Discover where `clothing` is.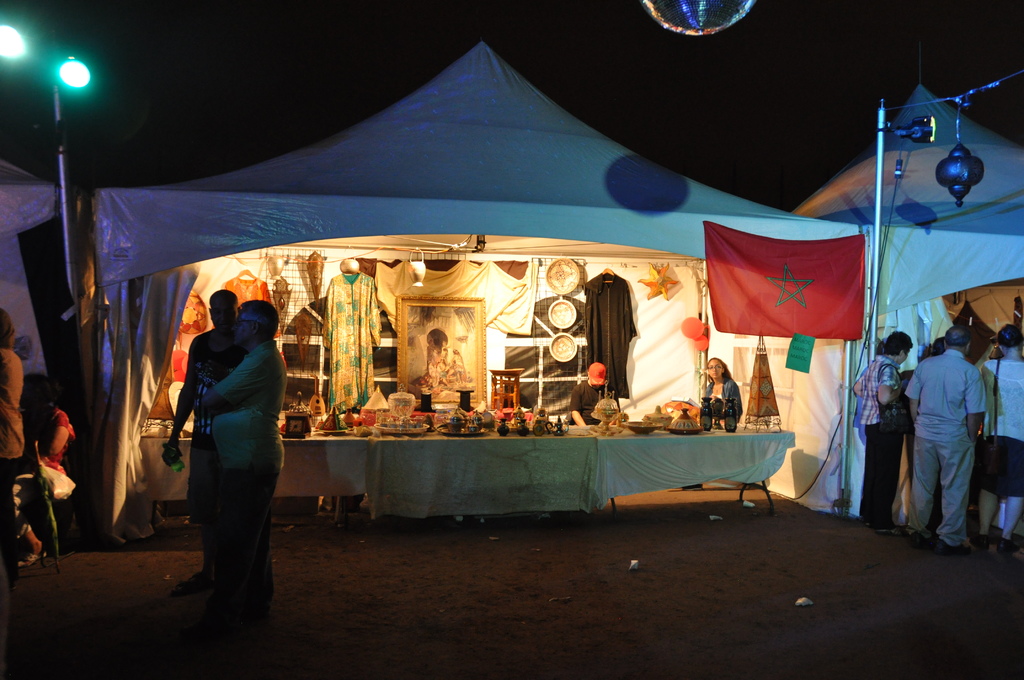
Discovered at region(702, 368, 742, 412).
